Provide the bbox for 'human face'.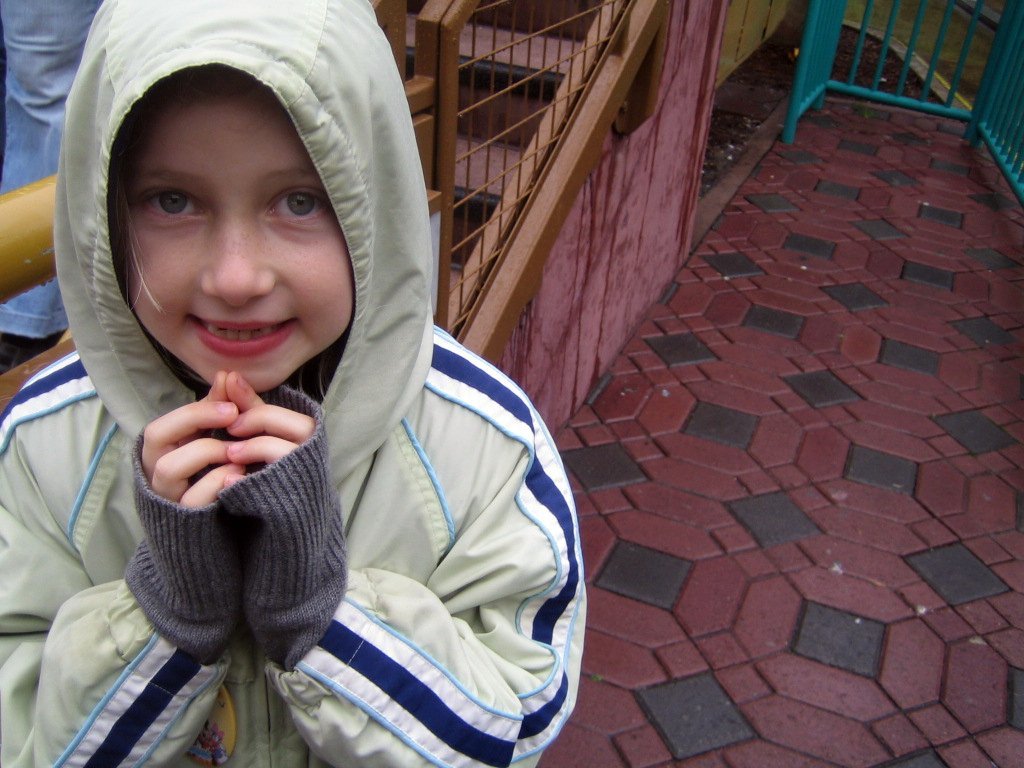
124 82 353 399.
